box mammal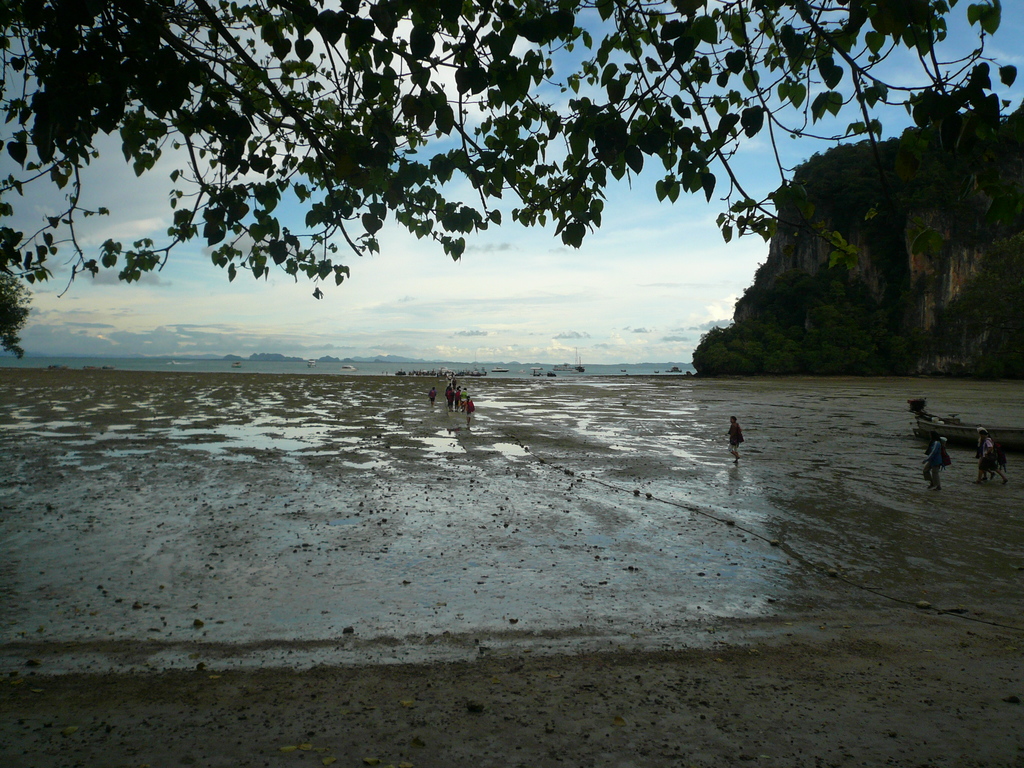
pyautogui.locateOnScreen(970, 426, 996, 477)
